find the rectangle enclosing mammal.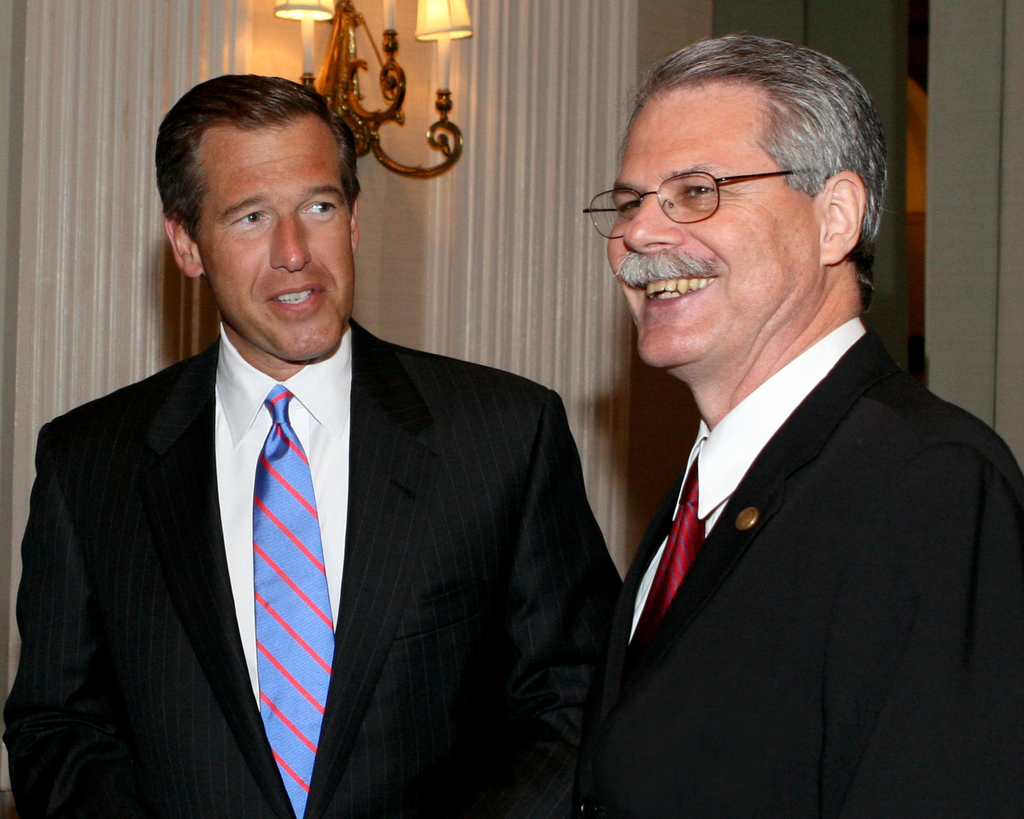
box=[0, 72, 627, 818].
